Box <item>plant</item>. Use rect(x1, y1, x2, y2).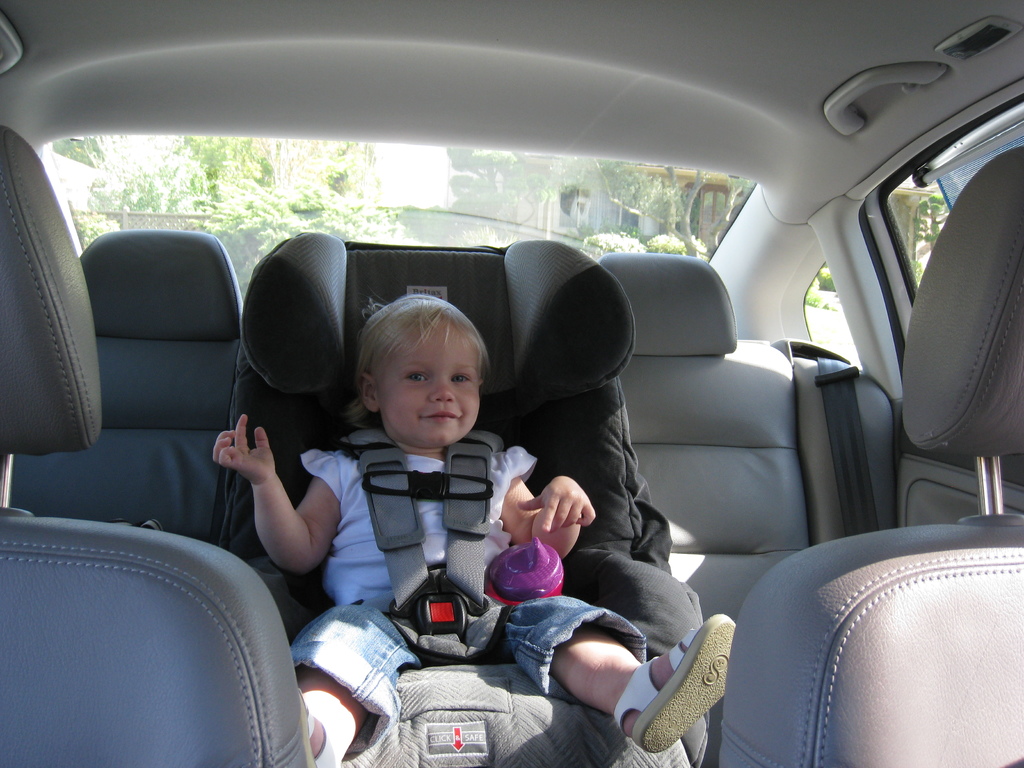
rect(808, 299, 829, 311).
